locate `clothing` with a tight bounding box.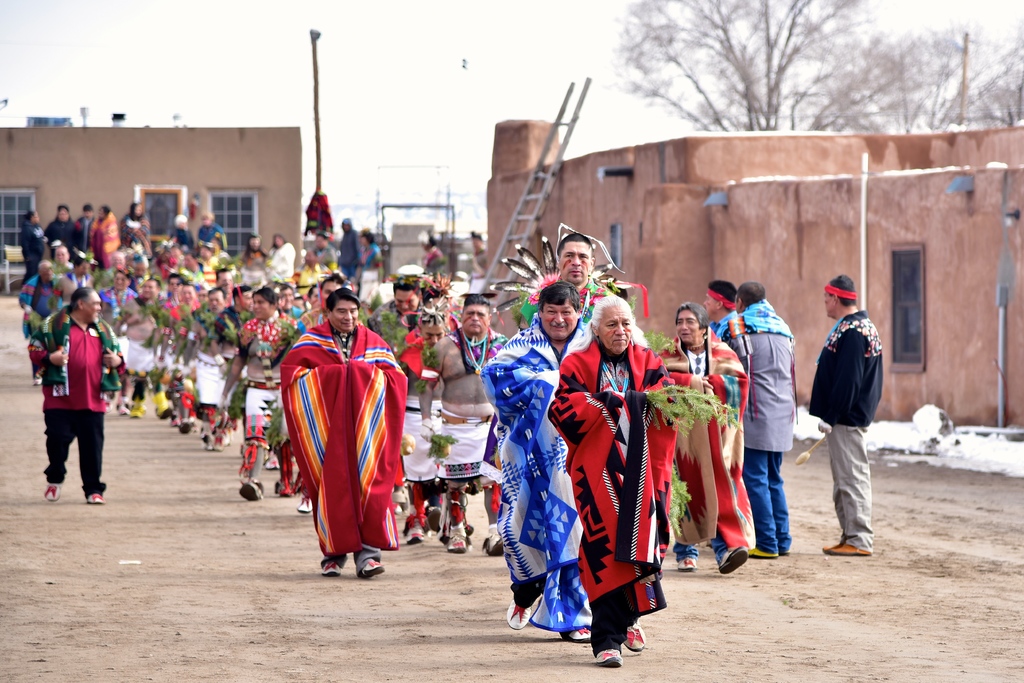
pyautogui.locateOnScreen(468, 251, 487, 279).
